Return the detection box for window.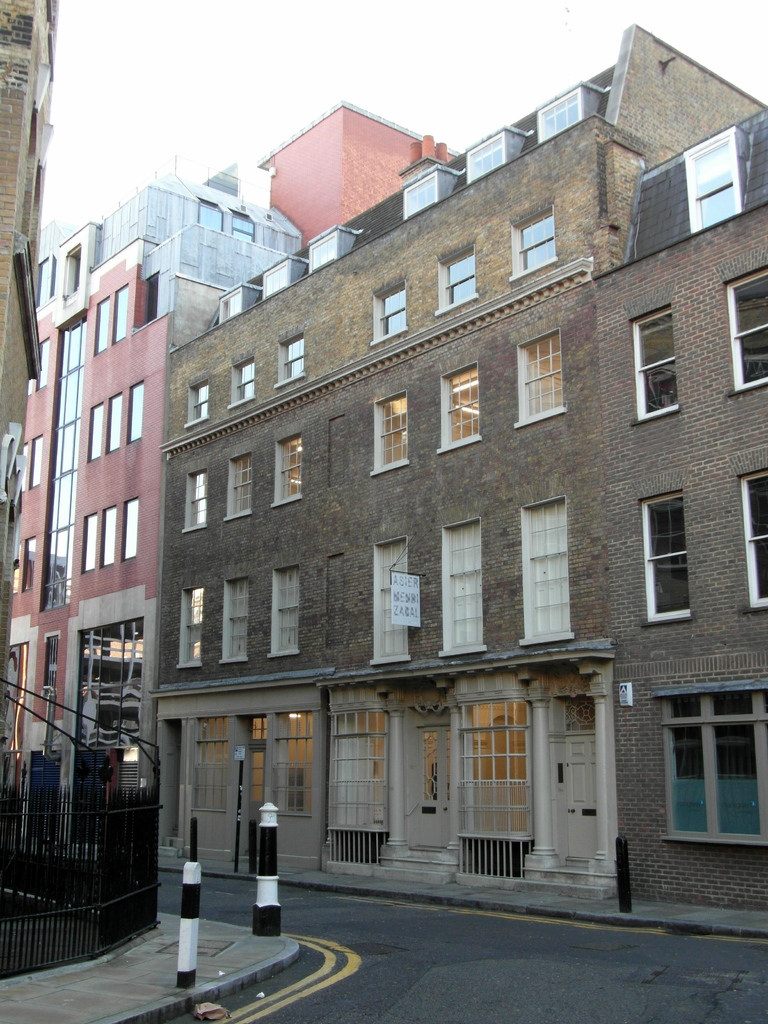
536,83,586,144.
